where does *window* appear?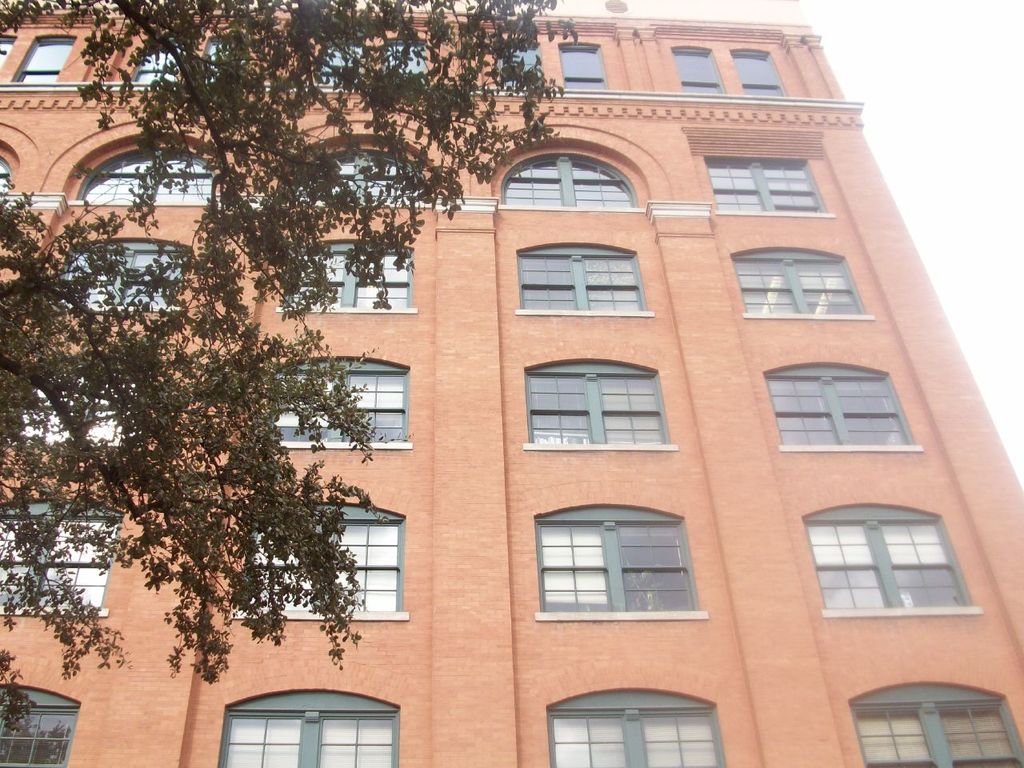
Appears at [x1=702, y1=150, x2=831, y2=217].
